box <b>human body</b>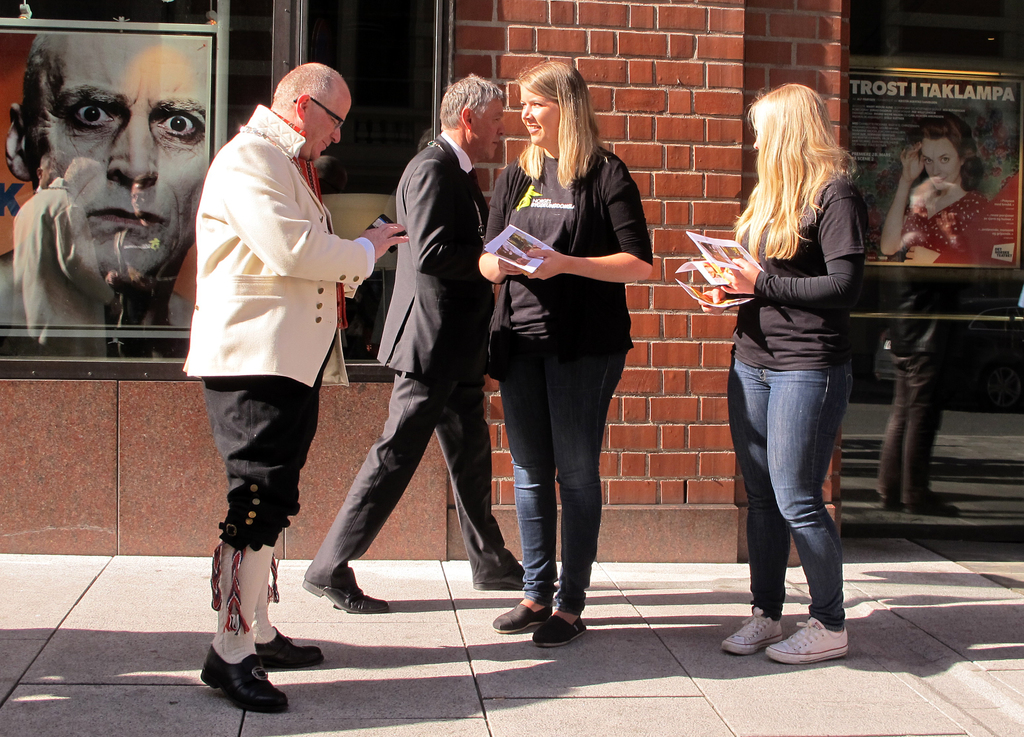
0 33 207 329
